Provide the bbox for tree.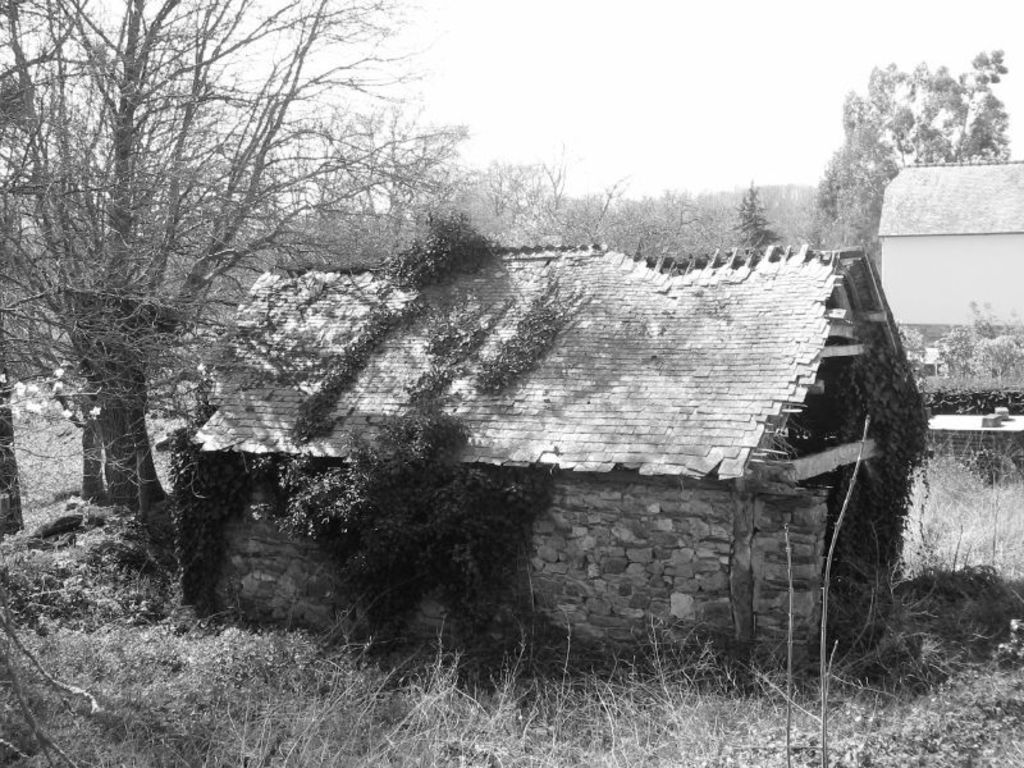
box(819, 52, 997, 207).
